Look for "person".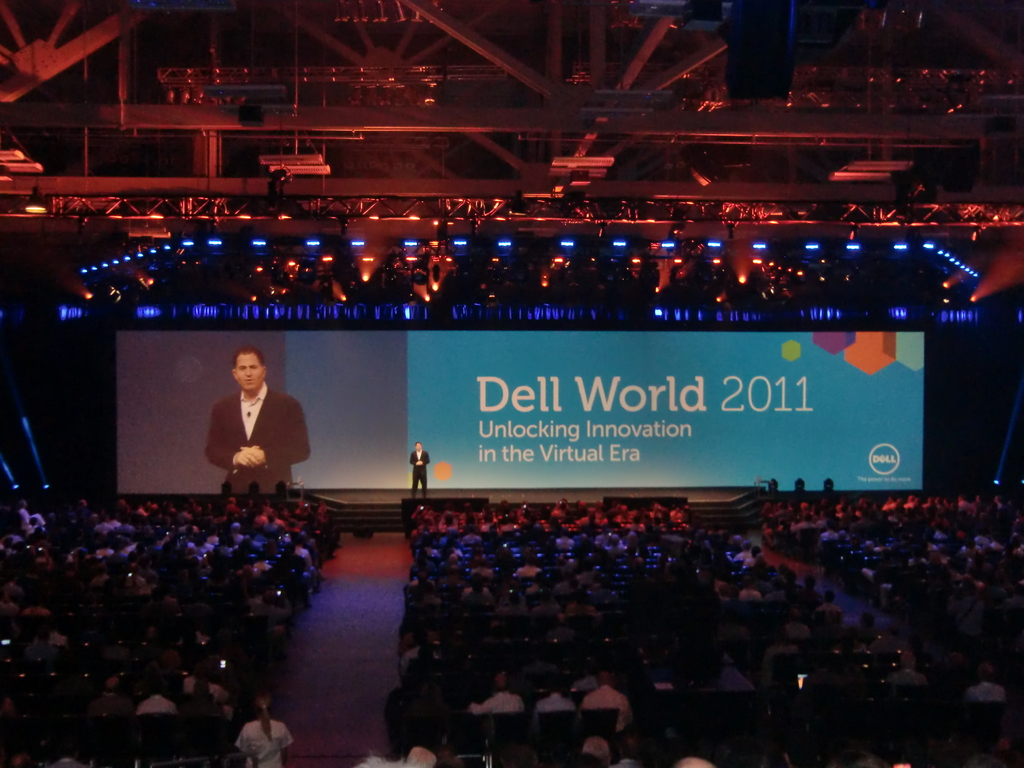
Found: x1=204 y1=352 x2=310 y2=498.
